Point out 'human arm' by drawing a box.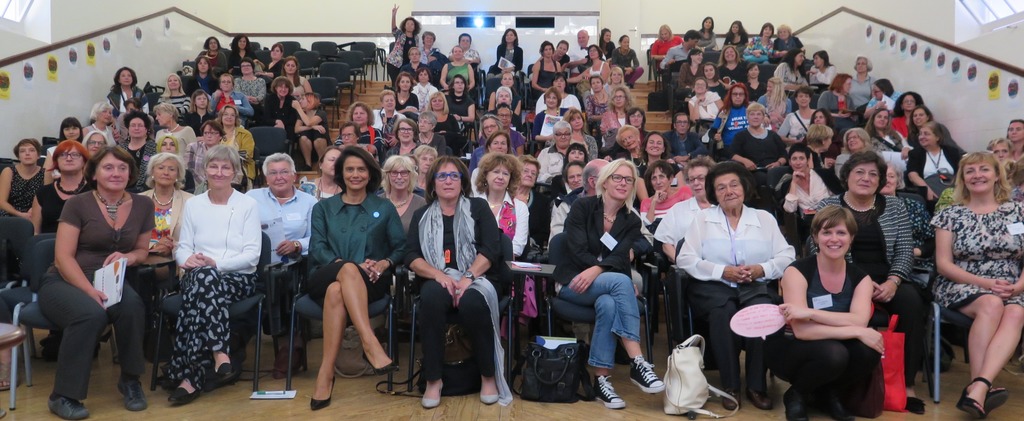
{"left": 772, "top": 102, "right": 788, "bottom": 121}.
